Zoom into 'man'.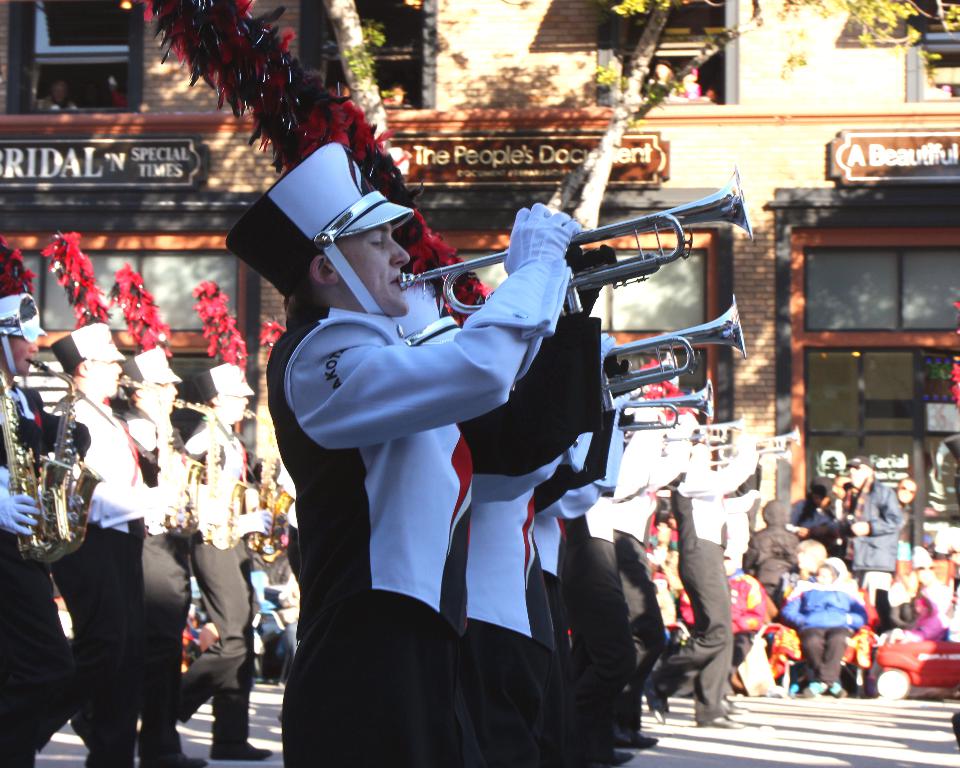
Zoom target: BBox(831, 458, 902, 603).
